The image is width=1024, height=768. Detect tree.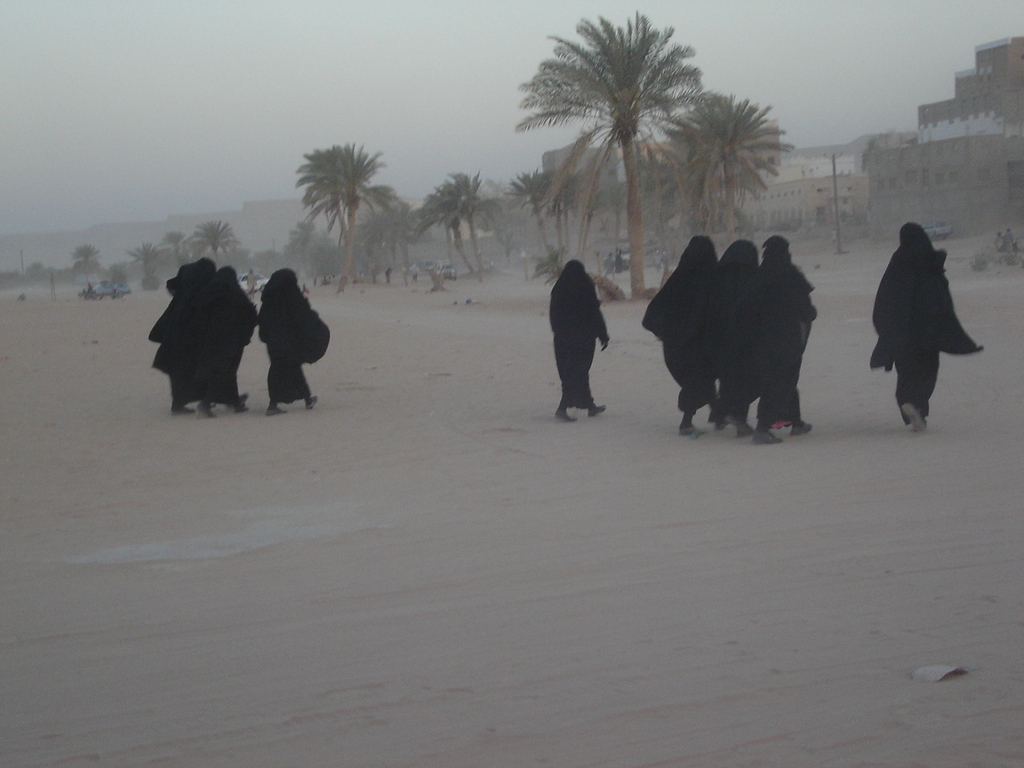
Detection: bbox(185, 216, 247, 268).
